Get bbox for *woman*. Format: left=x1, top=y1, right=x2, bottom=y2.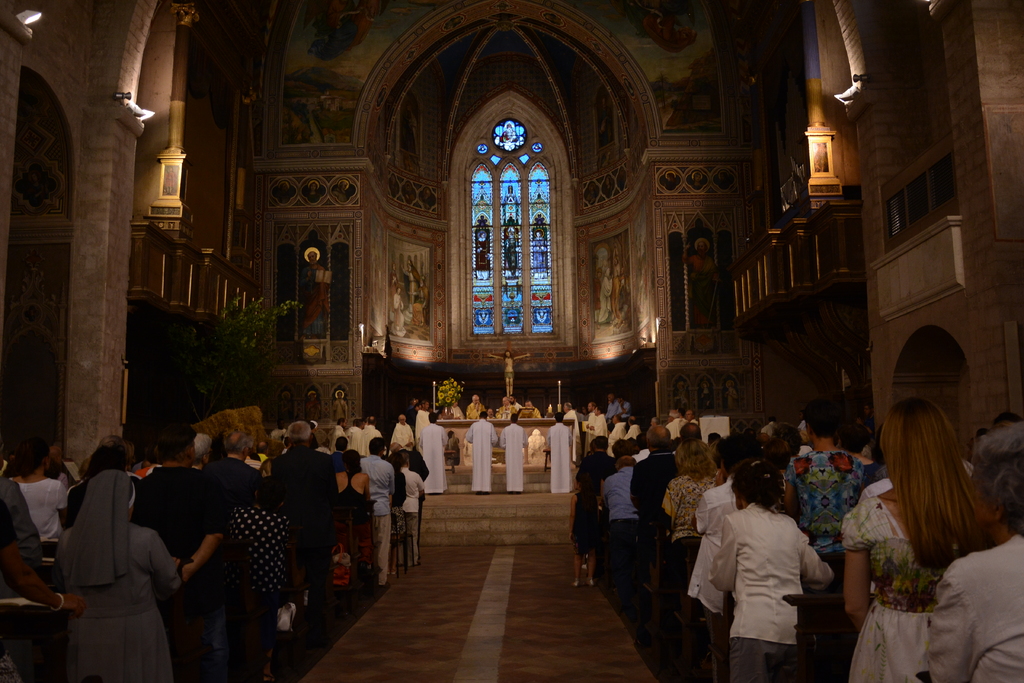
left=337, top=448, right=375, bottom=513.
